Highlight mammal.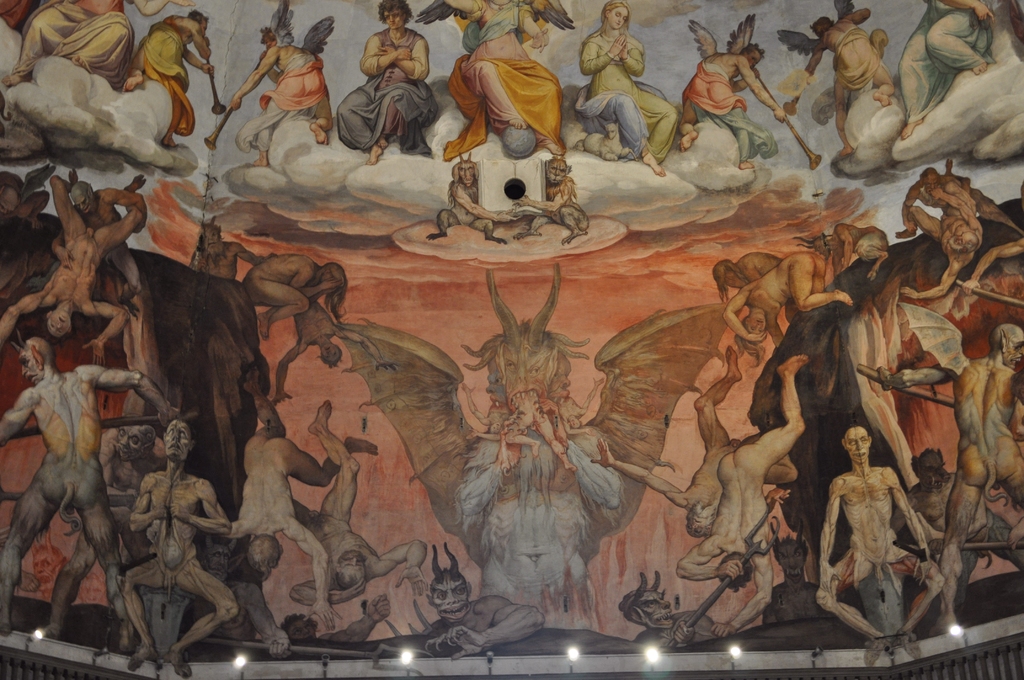
Highlighted region: region(427, 0, 581, 161).
